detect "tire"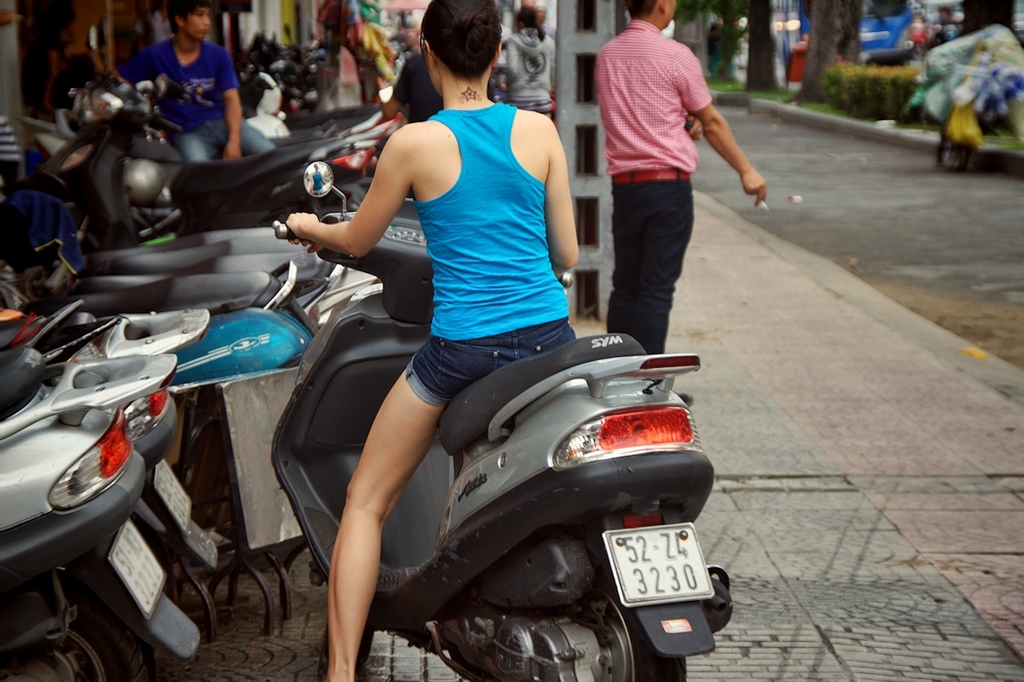
BBox(930, 134, 956, 167)
